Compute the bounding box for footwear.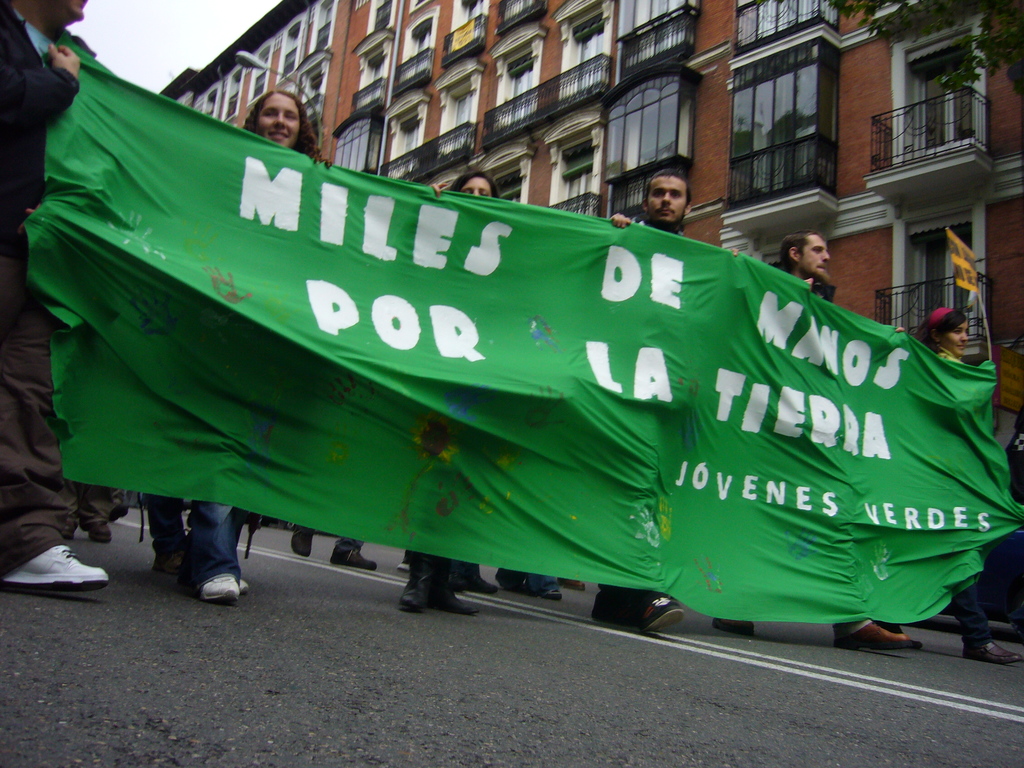
left=563, top=580, right=583, bottom=590.
